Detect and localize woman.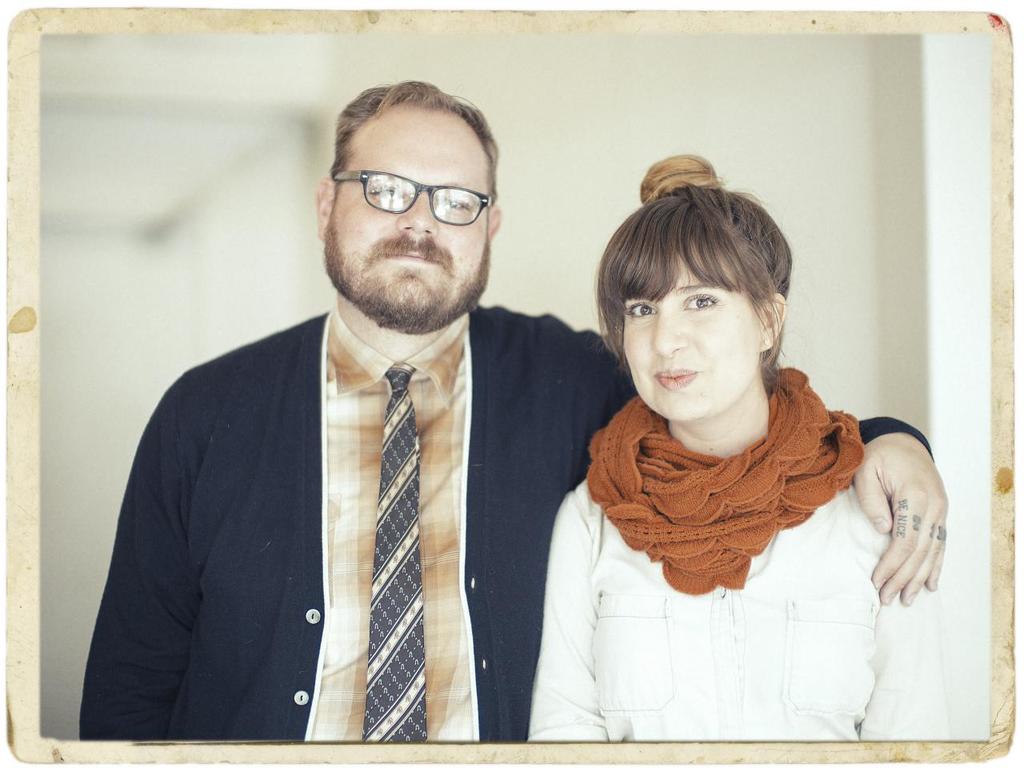
Localized at pyautogui.locateOnScreen(502, 176, 942, 742).
